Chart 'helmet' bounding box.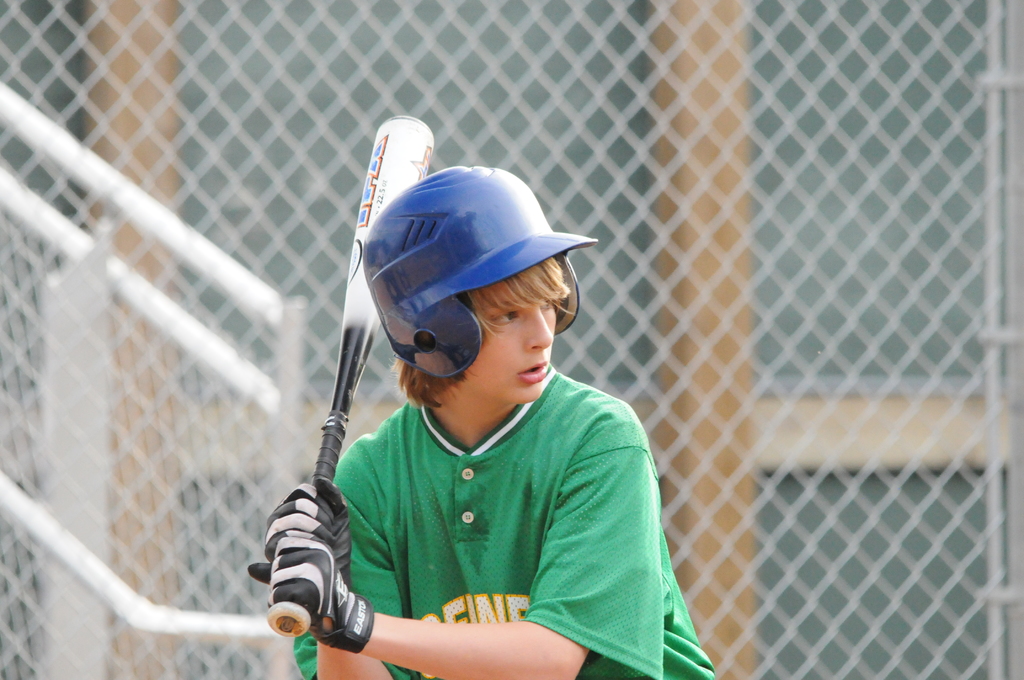
Charted: left=341, top=165, right=582, bottom=344.
